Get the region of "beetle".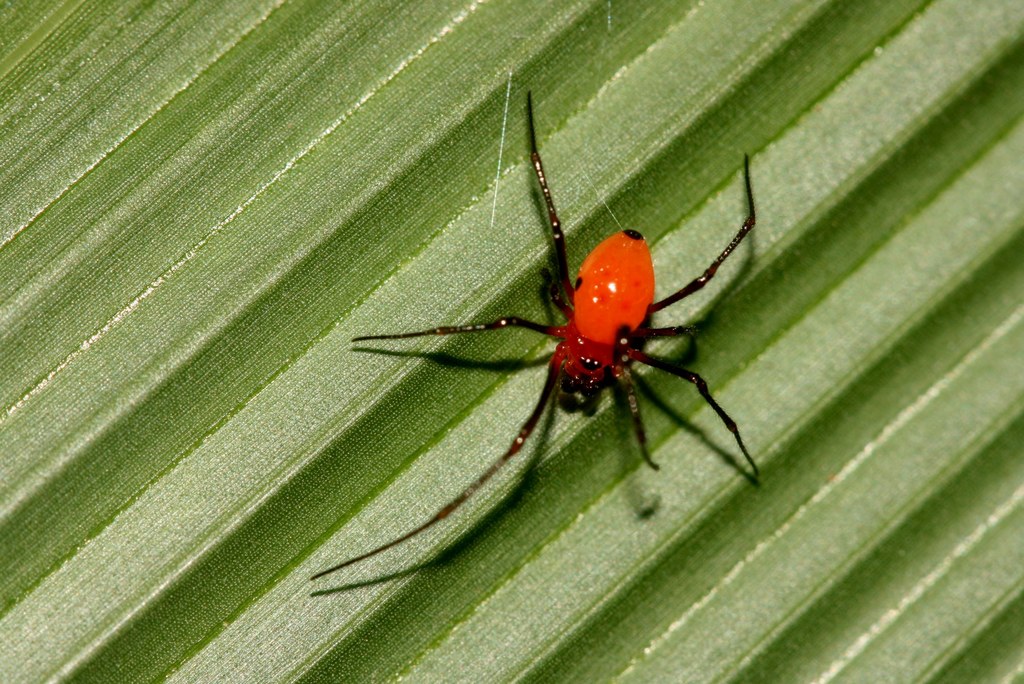
291,90,763,589.
